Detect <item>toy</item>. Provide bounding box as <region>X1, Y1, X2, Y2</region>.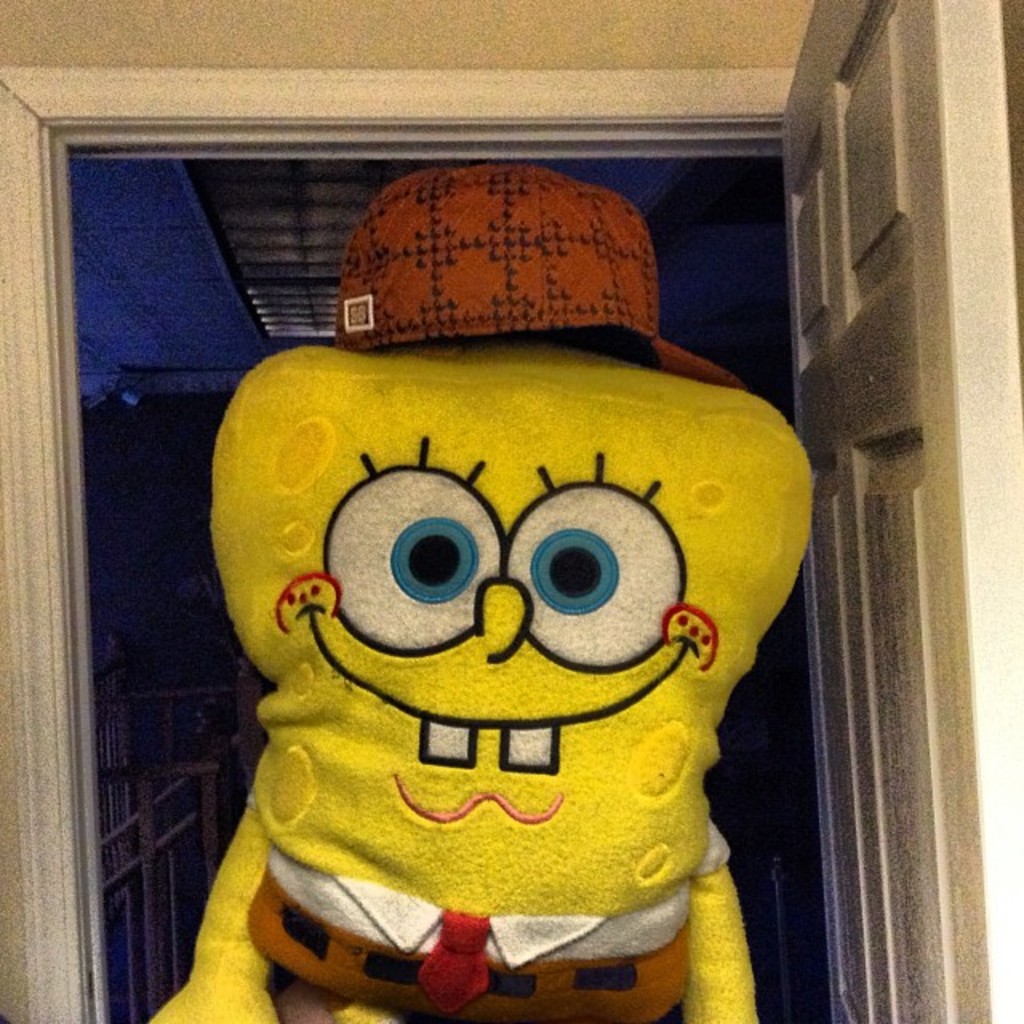
<region>125, 142, 774, 1022</region>.
